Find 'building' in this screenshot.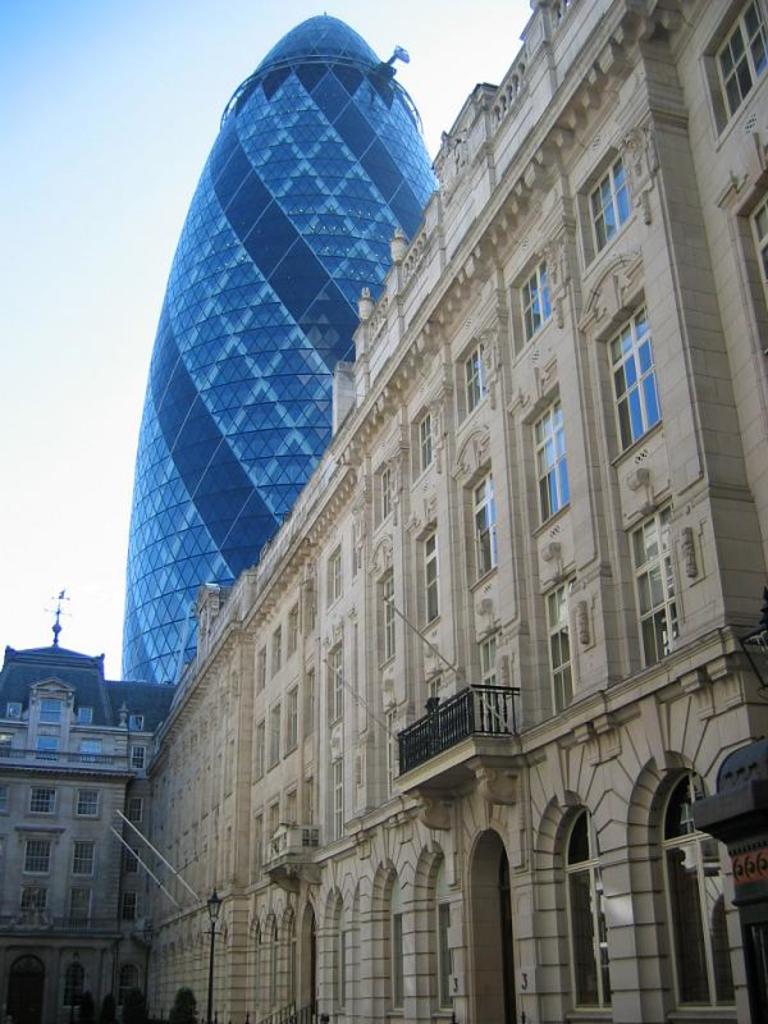
The bounding box for 'building' is bbox=(9, 585, 140, 1023).
